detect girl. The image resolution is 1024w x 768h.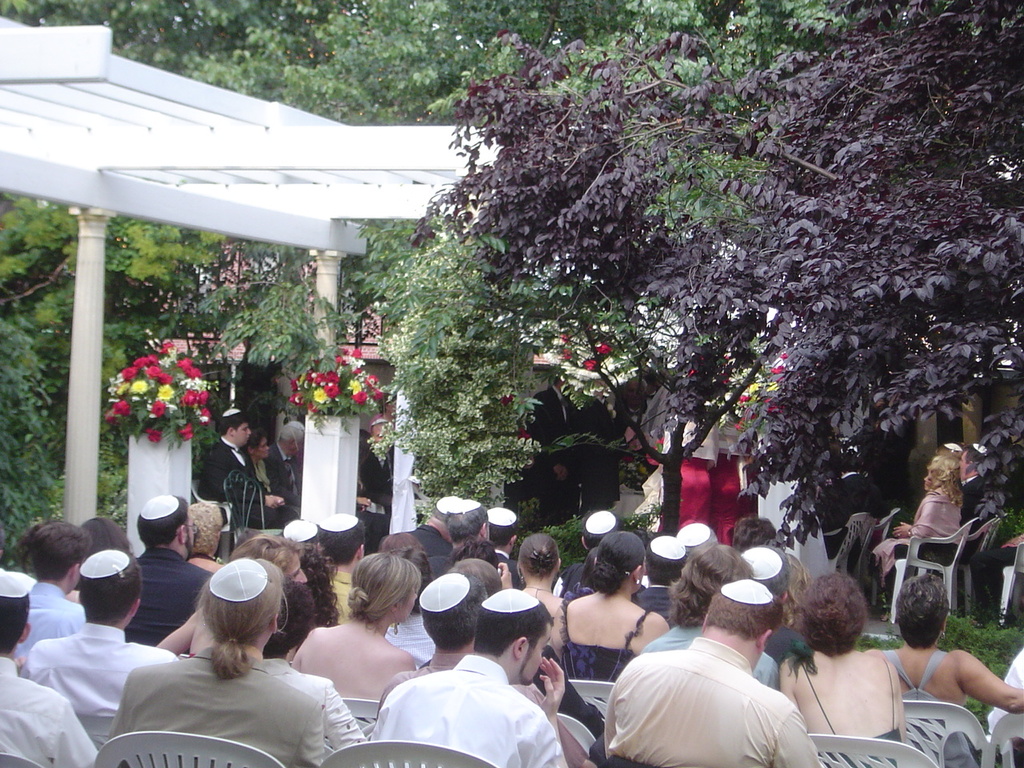
bbox=(874, 562, 1023, 703).
